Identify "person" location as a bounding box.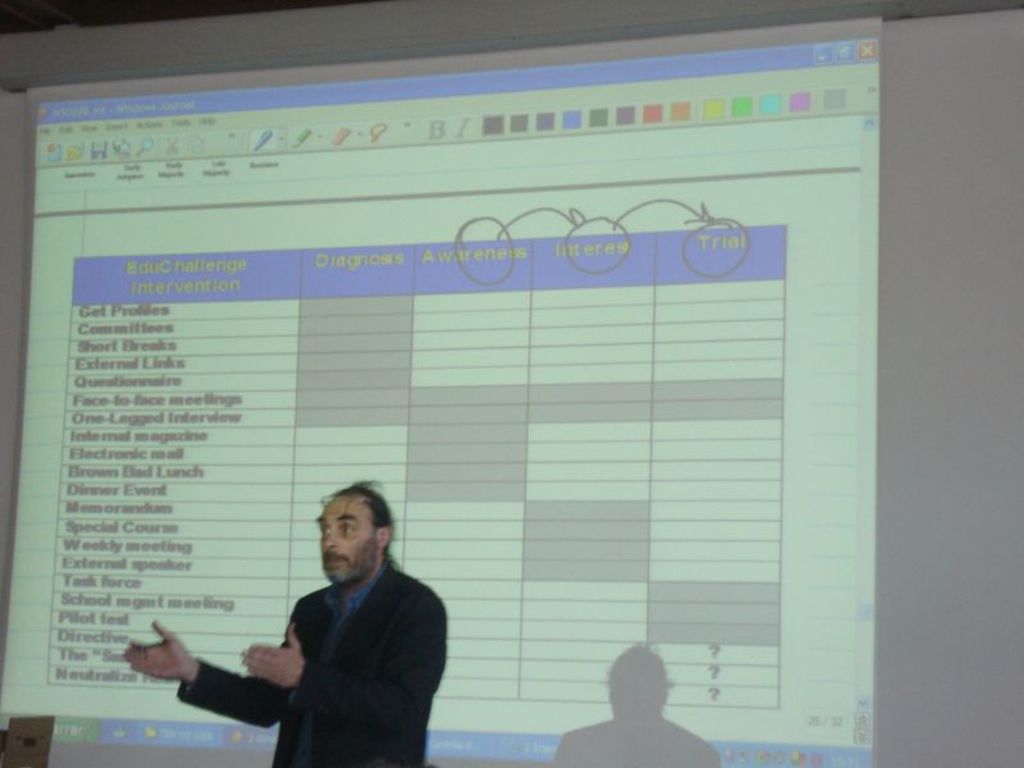
l=123, t=484, r=448, b=767.
